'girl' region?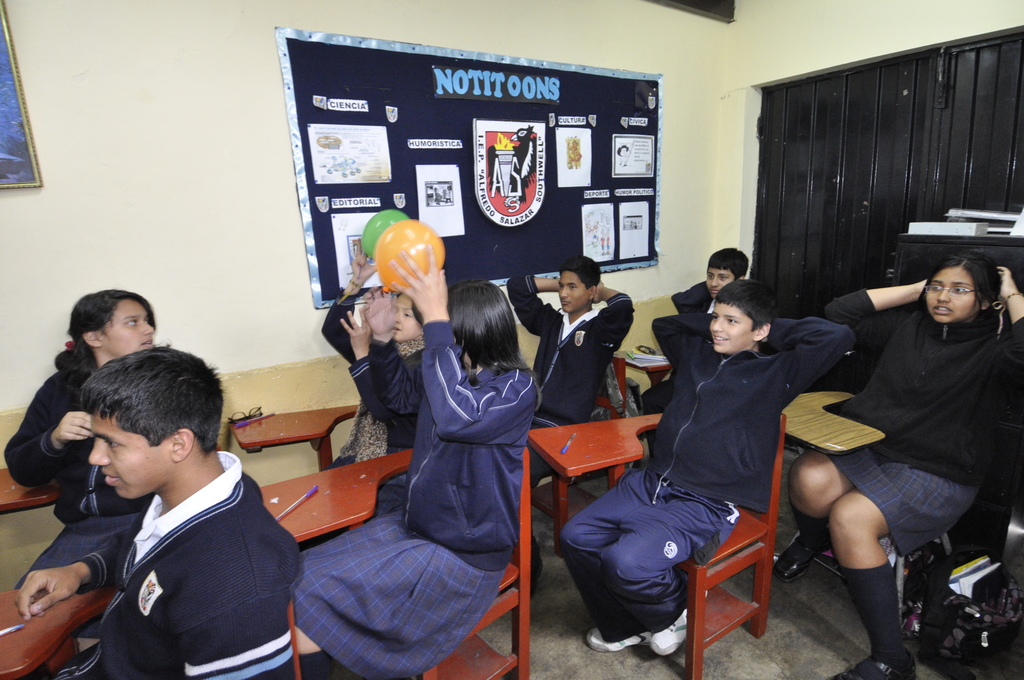
select_region(292, 249, 541, 679)
